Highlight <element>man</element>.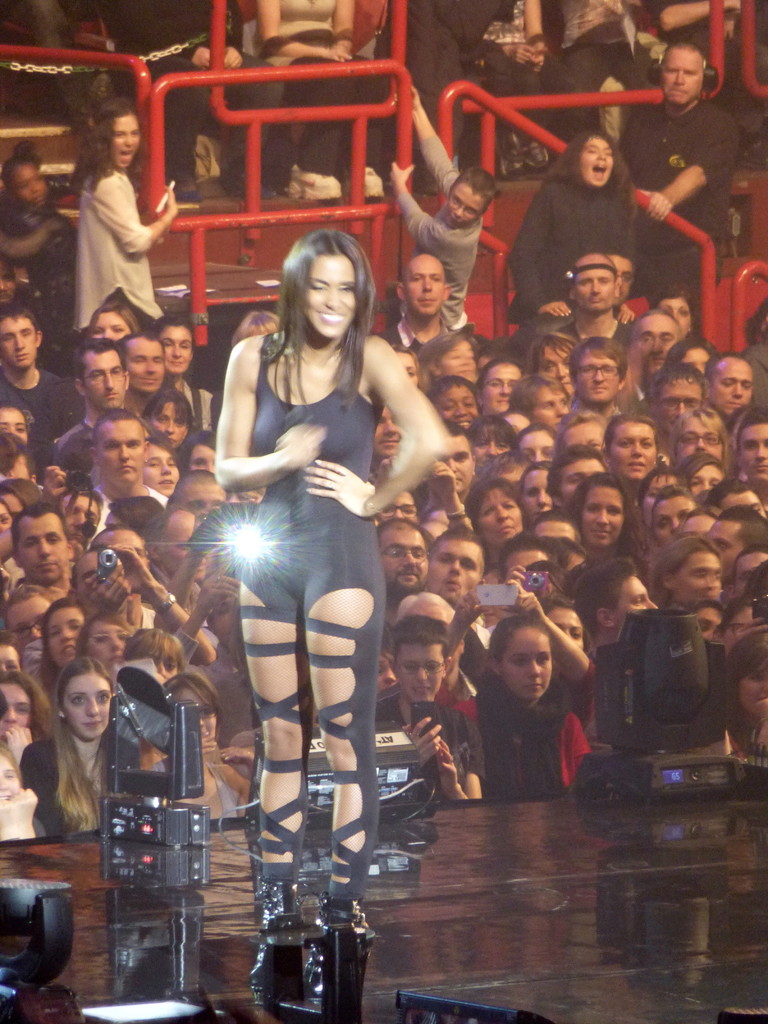
Highlighted region: (380, 252, 457, 351).
